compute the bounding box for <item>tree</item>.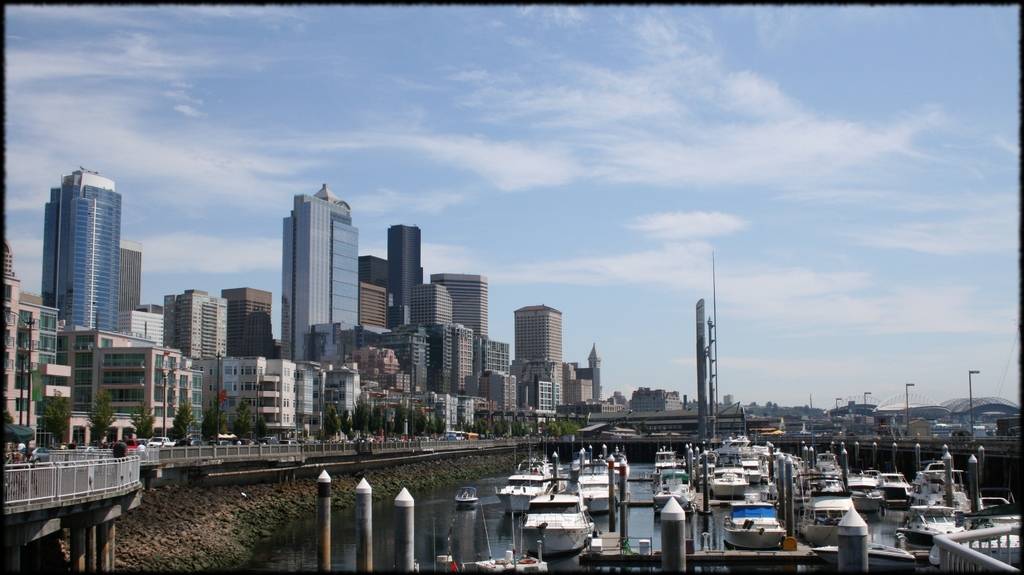
detection(687, 394, 895, 432).
